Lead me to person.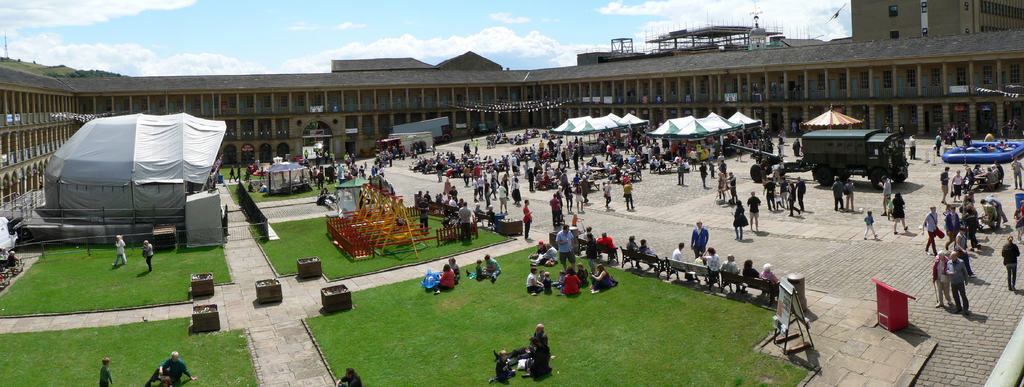
Lead to <bbox>460, 160, 471, 185</bbox>.
